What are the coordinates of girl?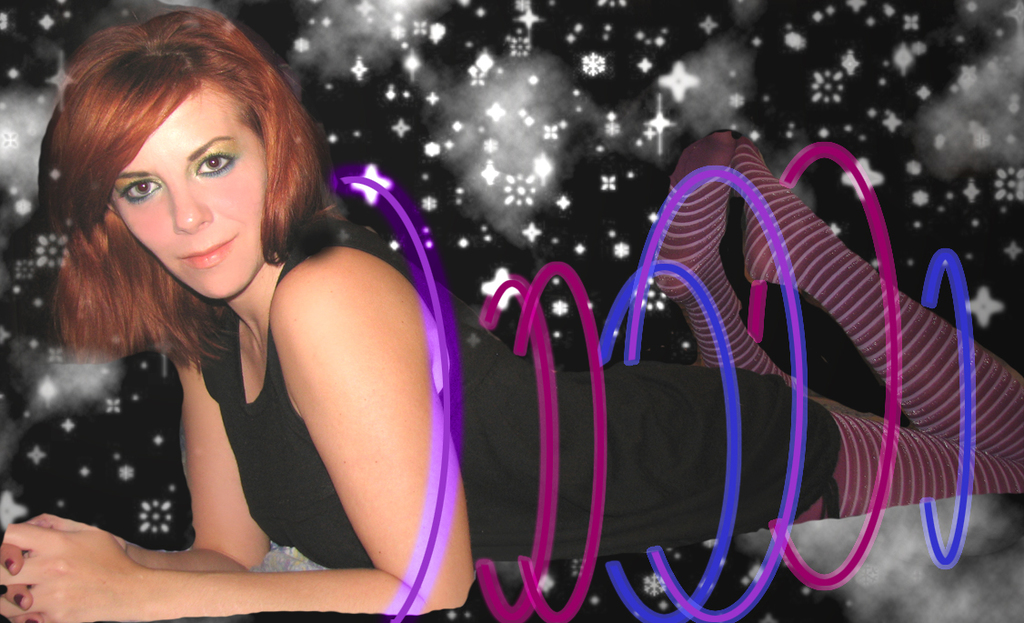
bbox(0, 0, 1023, 622).
